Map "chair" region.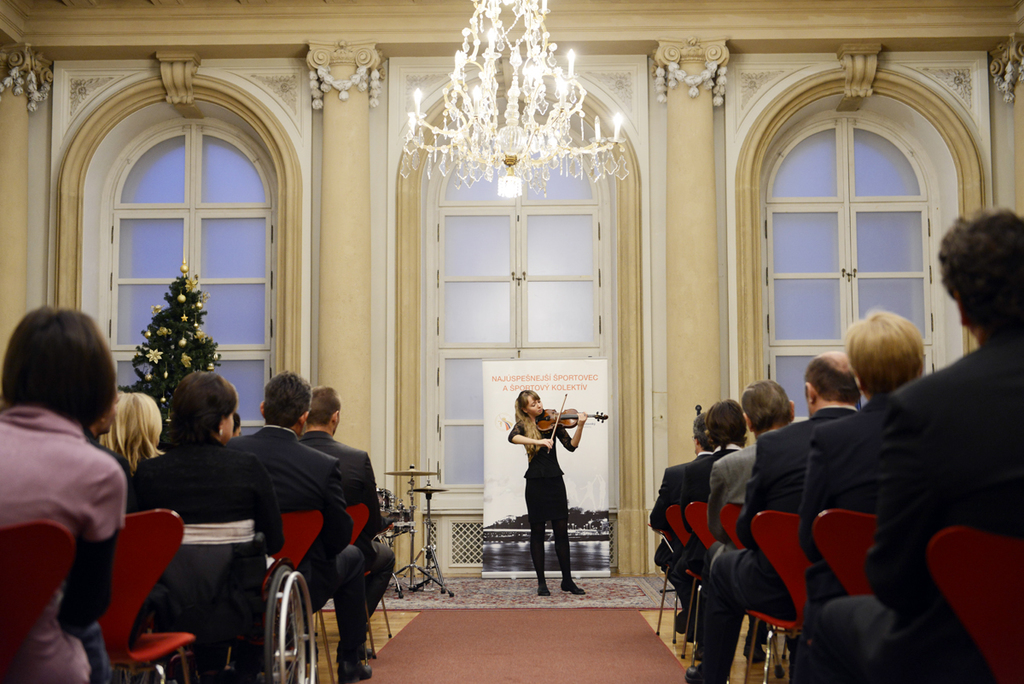
Mapped to crop(655, 498, 694, 633).
